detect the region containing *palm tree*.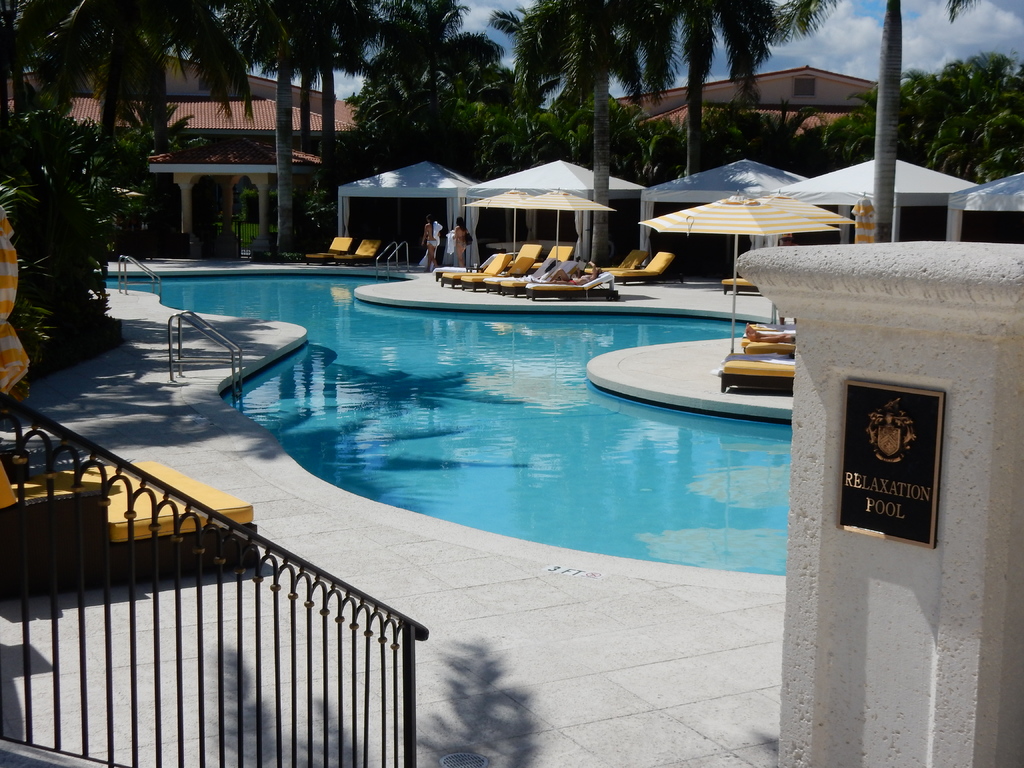
pyautogui.locateOnScreen(281, 18, 346, 215).
